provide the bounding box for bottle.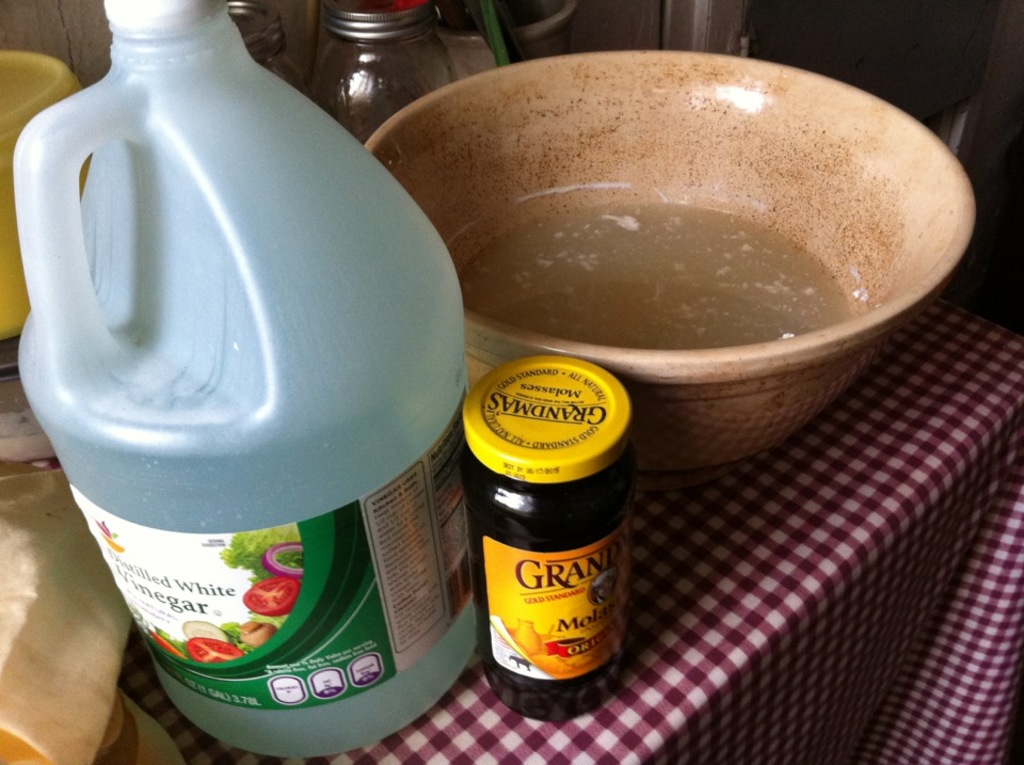
<bbox>309, 0, 464, 140</bbox>.
